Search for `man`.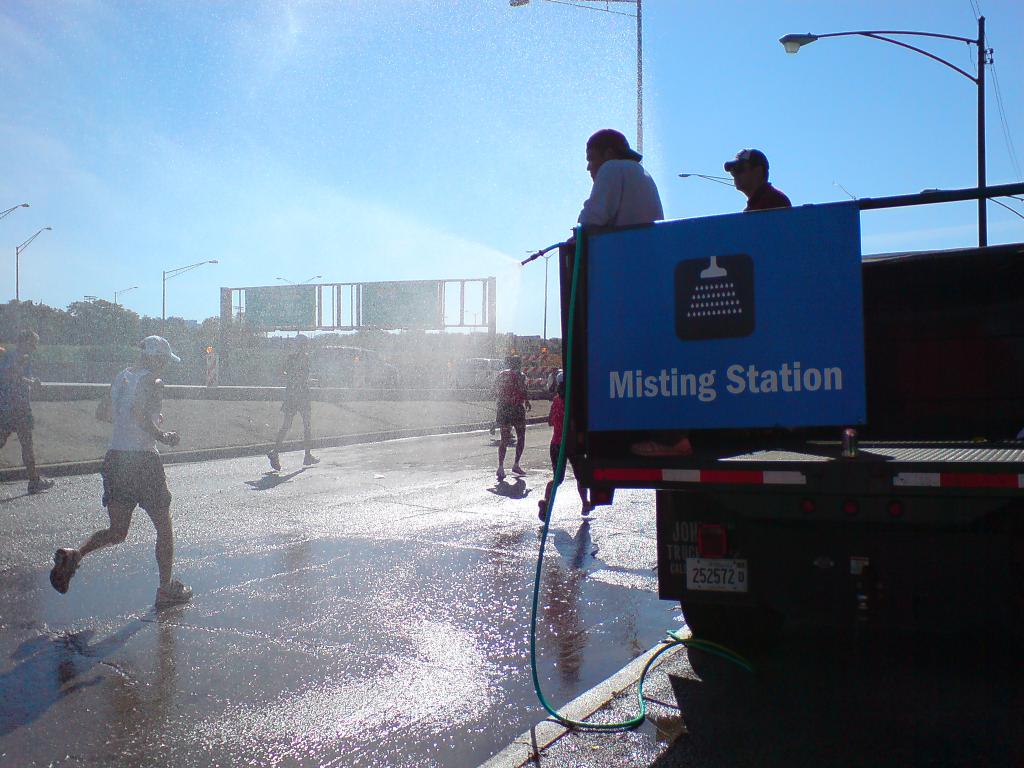
Found at locate(489, 357, 529, 480).
